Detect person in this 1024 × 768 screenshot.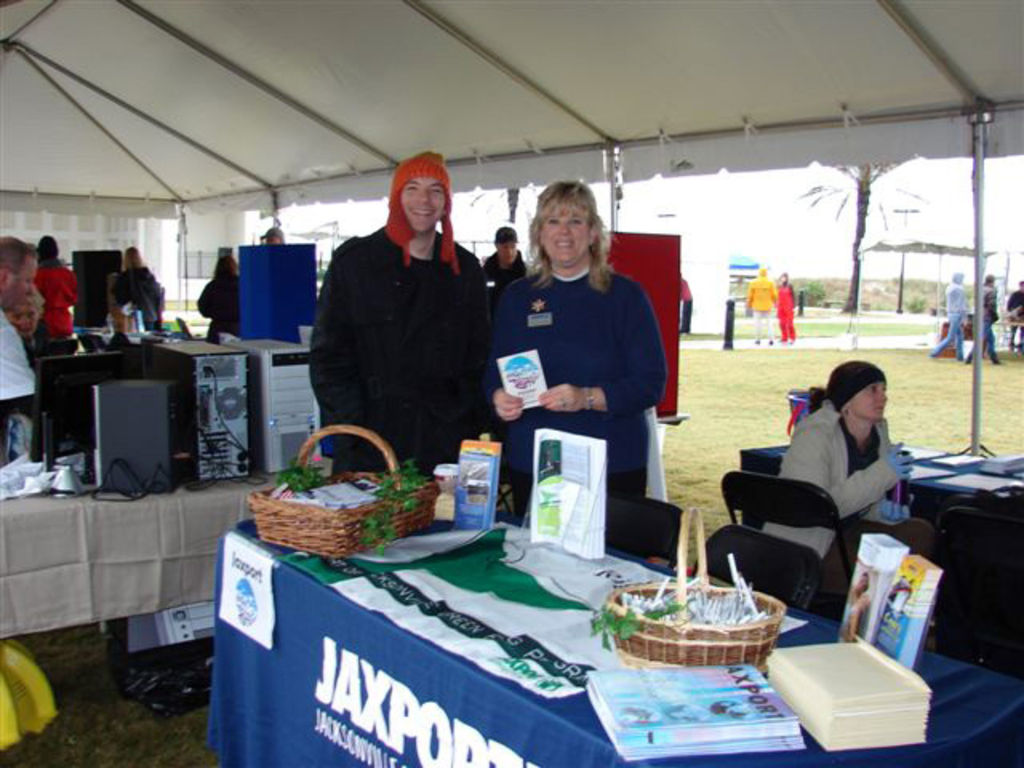
Detection: left=920, top=275, right=965, bottom=360.
